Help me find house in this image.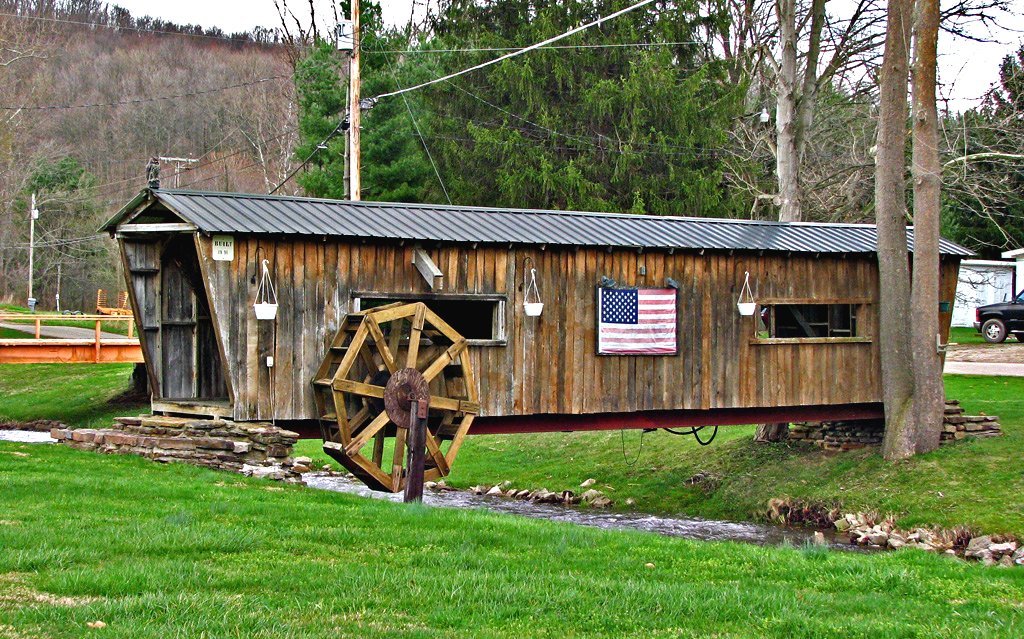
Found it: bbox(131, 179, 920, 478).
